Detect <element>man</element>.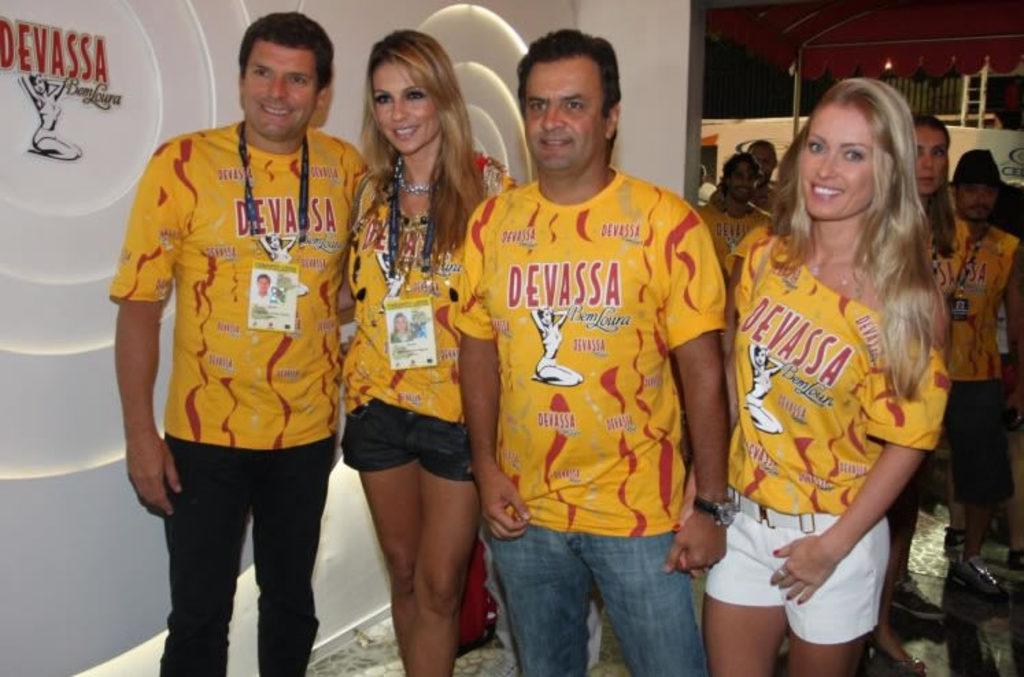
Detected at 451/29/729/676.
